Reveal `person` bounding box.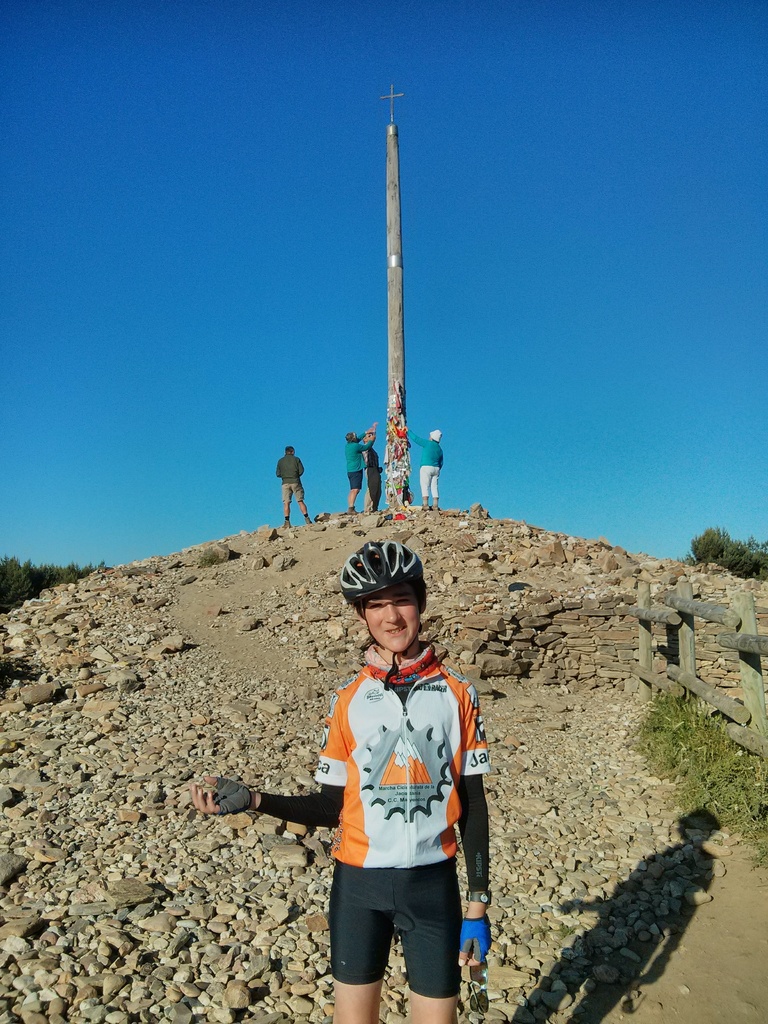
Revealed: x1=278, y1=446, x2=315, y2=528.
